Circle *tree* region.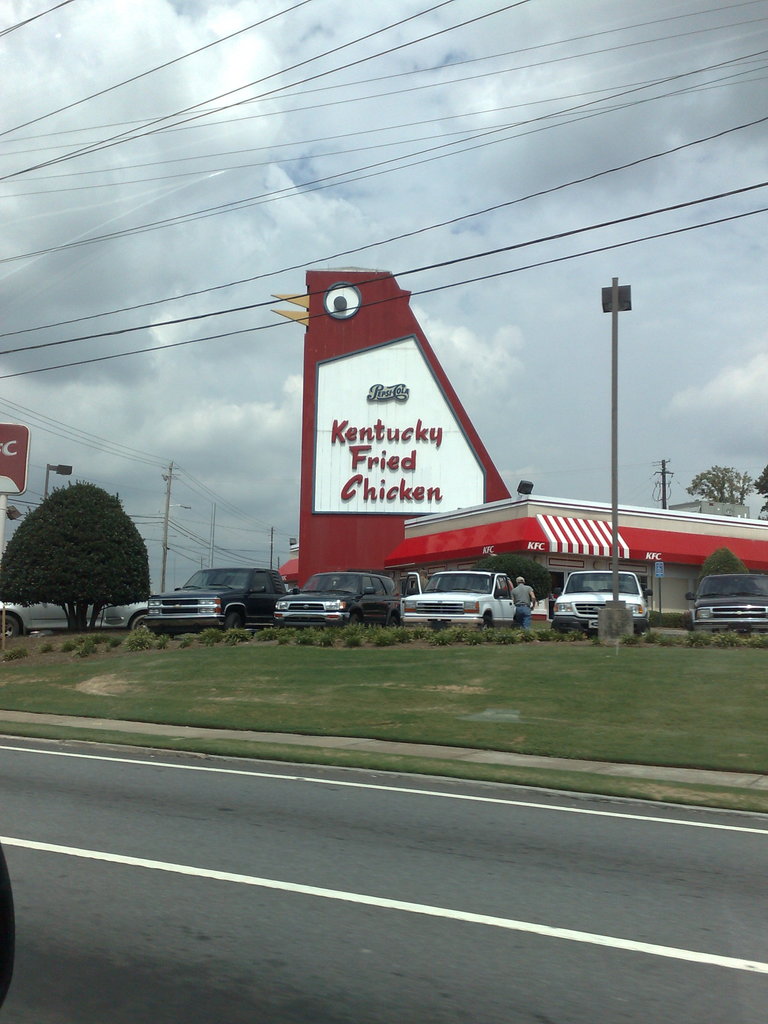
Region: {"left": 754, "top": 462, "right": 767, "bottom": 509}.
